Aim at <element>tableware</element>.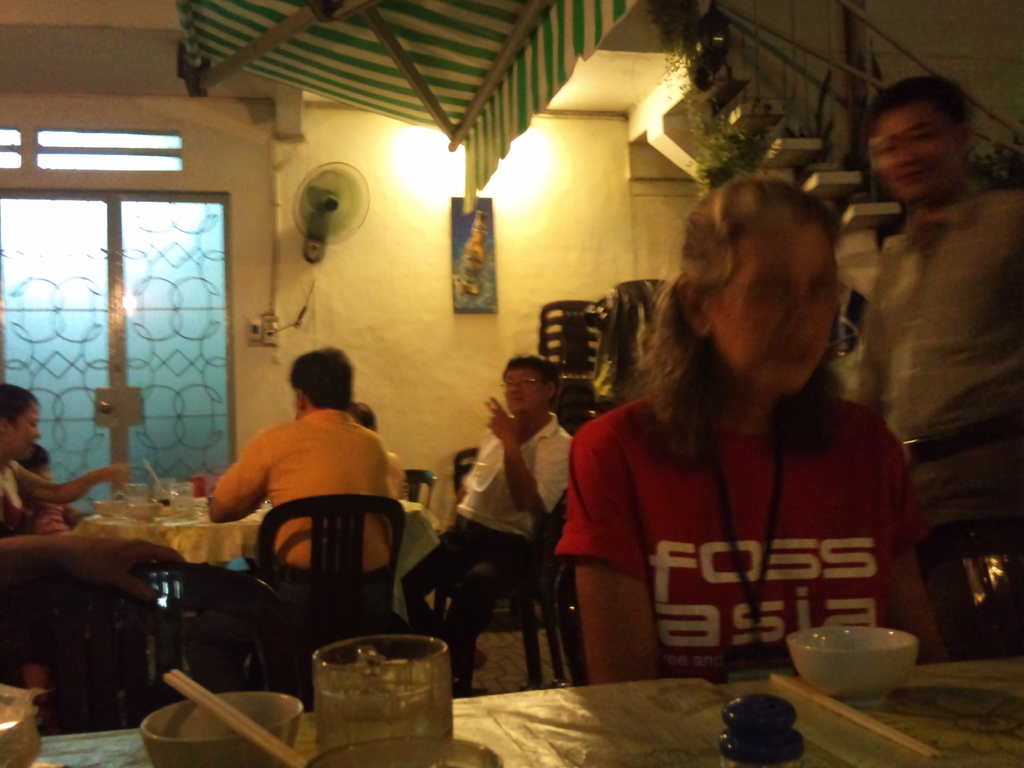
Aimed at bbox=(310, 637, 456, 756).
